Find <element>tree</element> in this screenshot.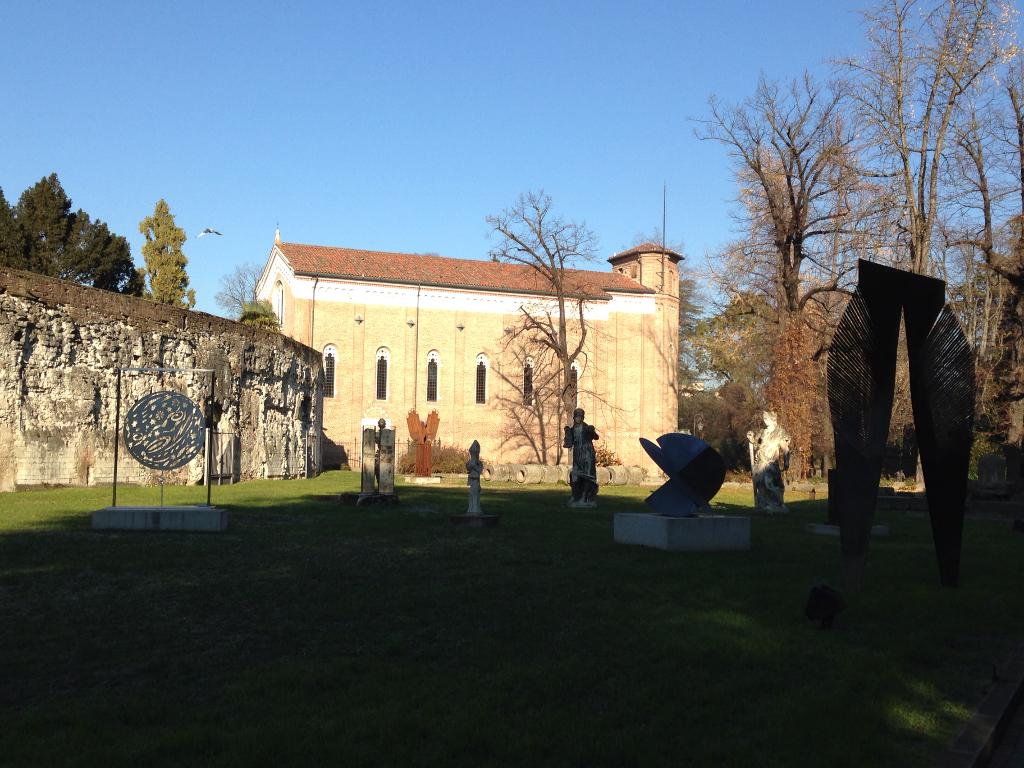
The bounding box for <element>tree</element> is 140,198,199,309.
